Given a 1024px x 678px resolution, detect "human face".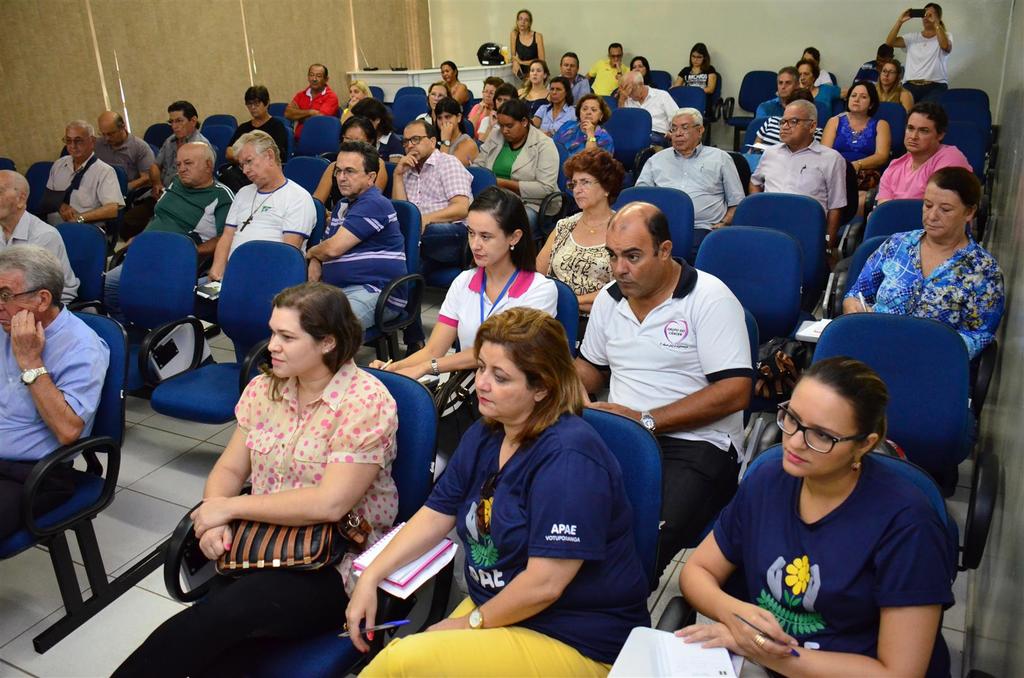
rect(776, 106, 808, 145).
